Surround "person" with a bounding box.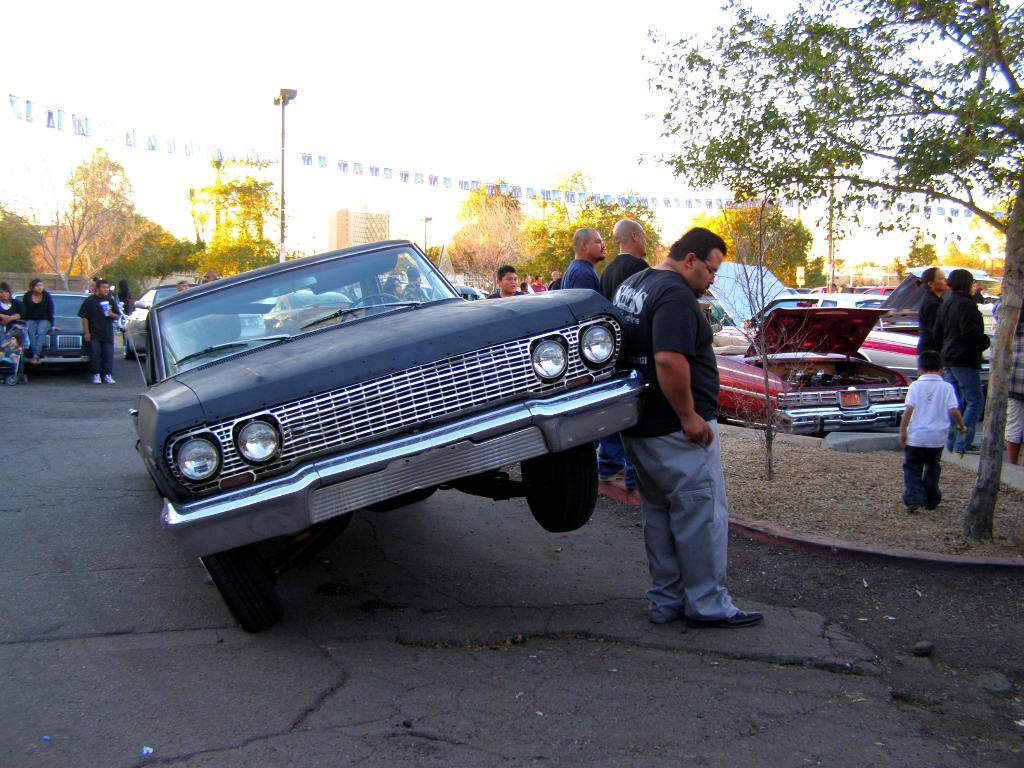
crop(399, 264, 436, 305).
